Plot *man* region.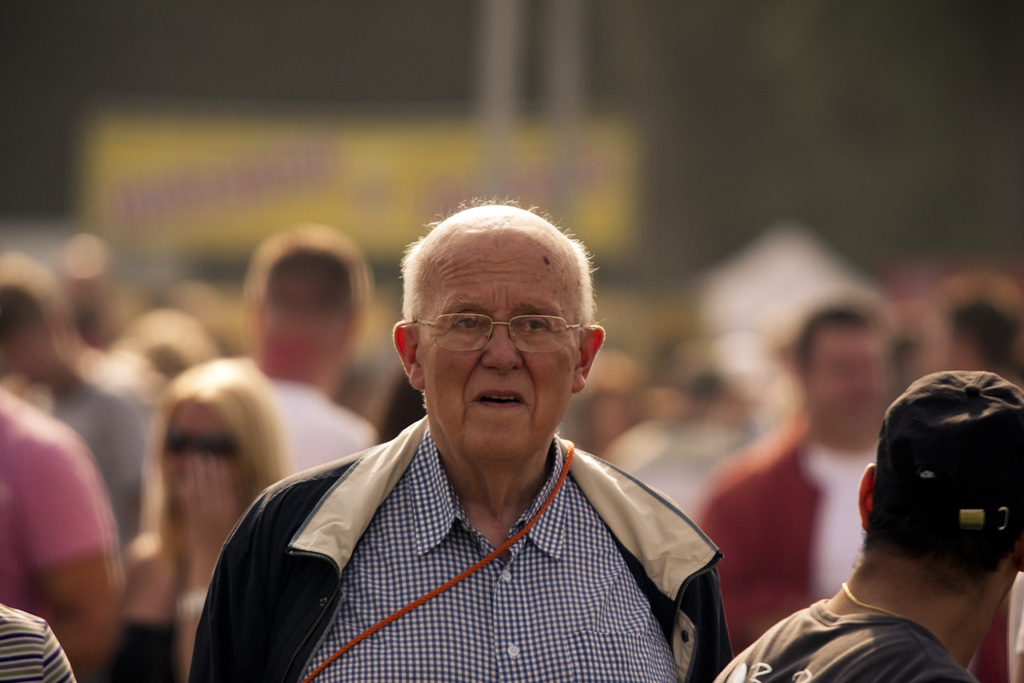
Plotted at box(715, 363, 1023, 682).
